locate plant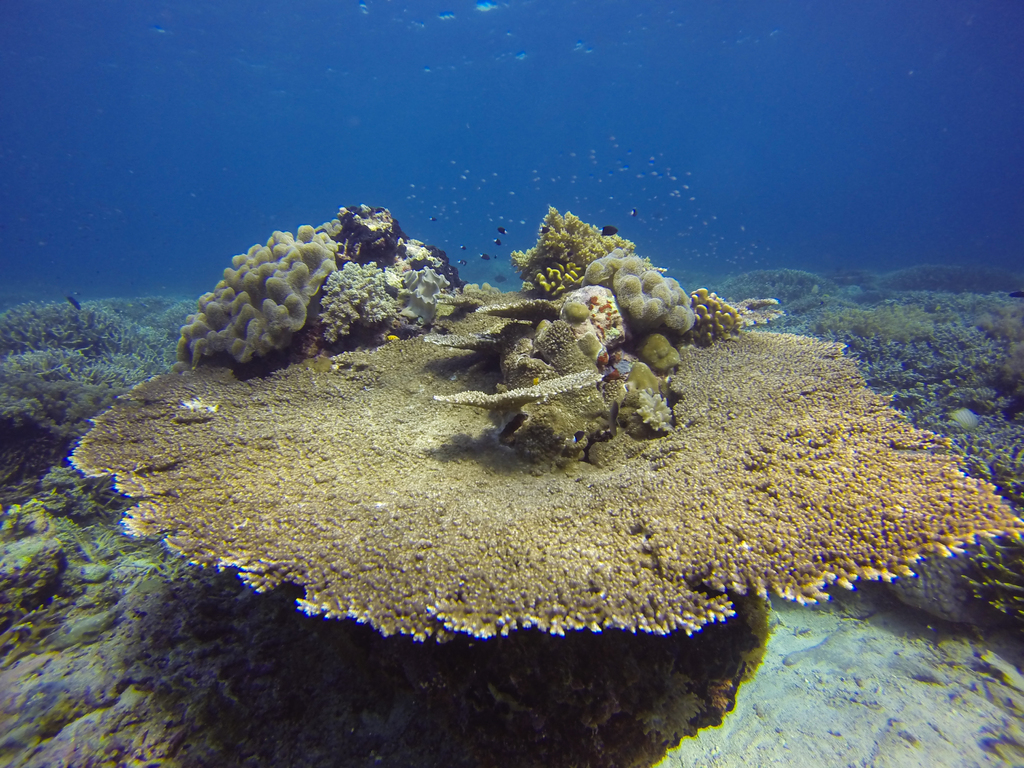
locate(4, 298, 168, 419)
